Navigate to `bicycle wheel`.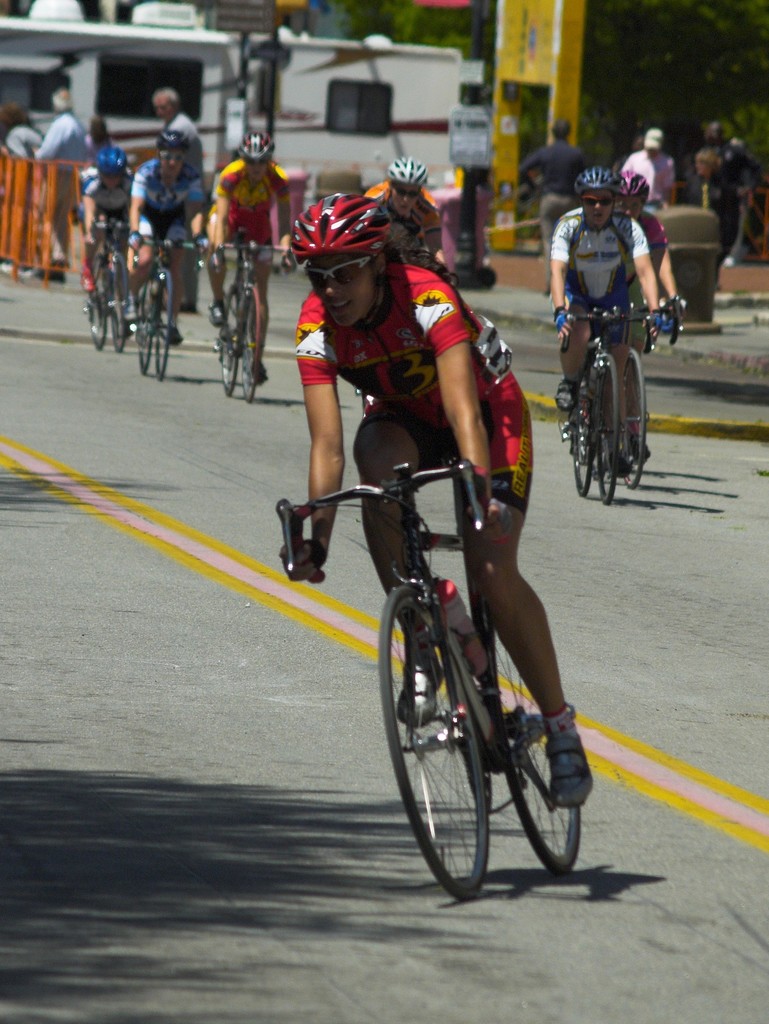
Navigation target: detection(375, 573, 497, 916).
